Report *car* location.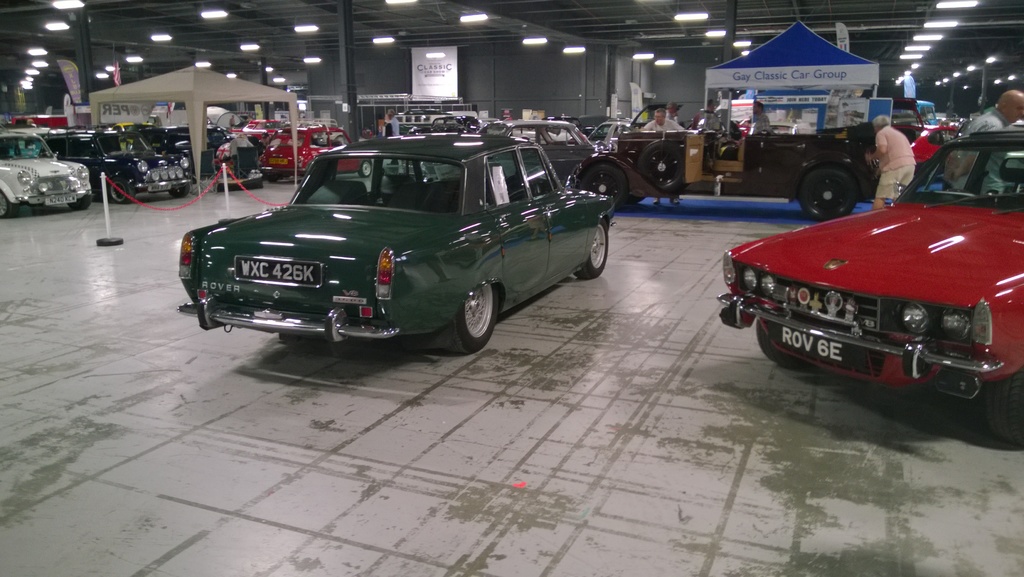
Report: (916,96,938,120).
